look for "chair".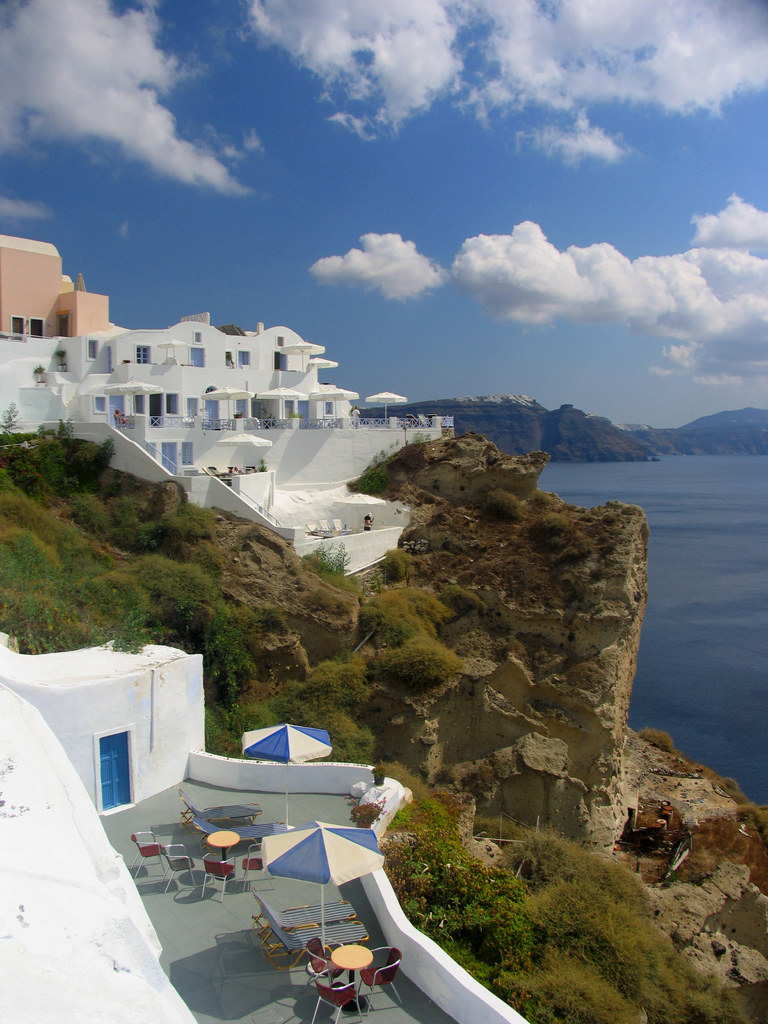
Found: locate(310, 973, 366, 1023).
